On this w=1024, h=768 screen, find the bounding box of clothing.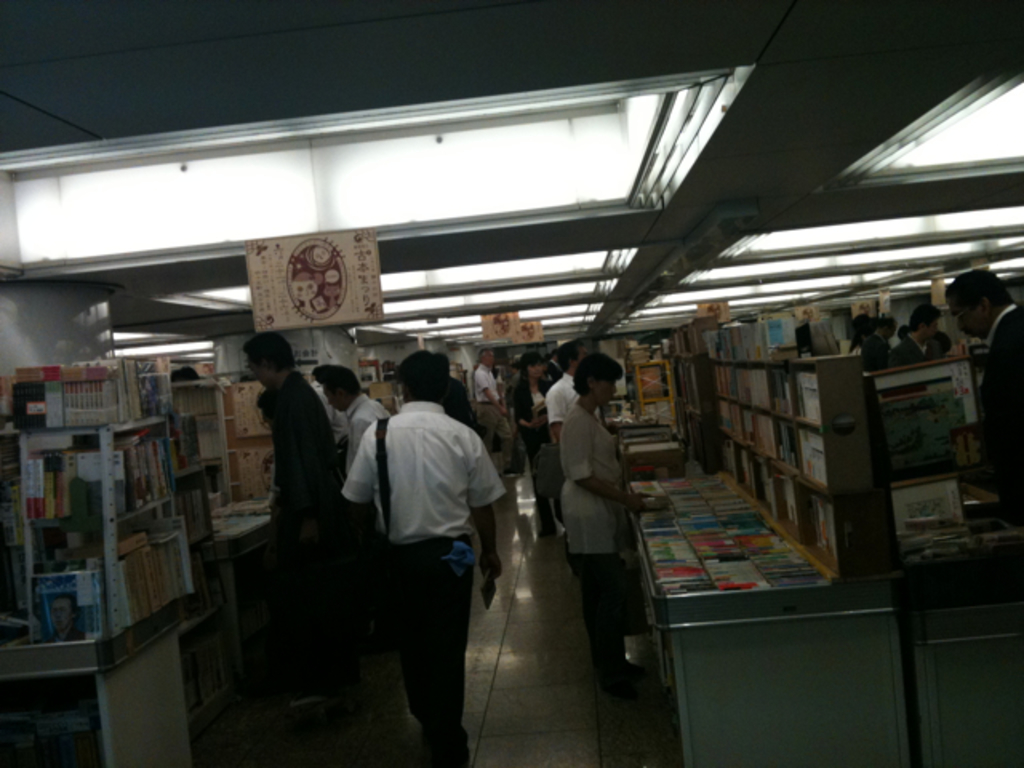
Bounding box: locate(514, 382, 562, 504).
